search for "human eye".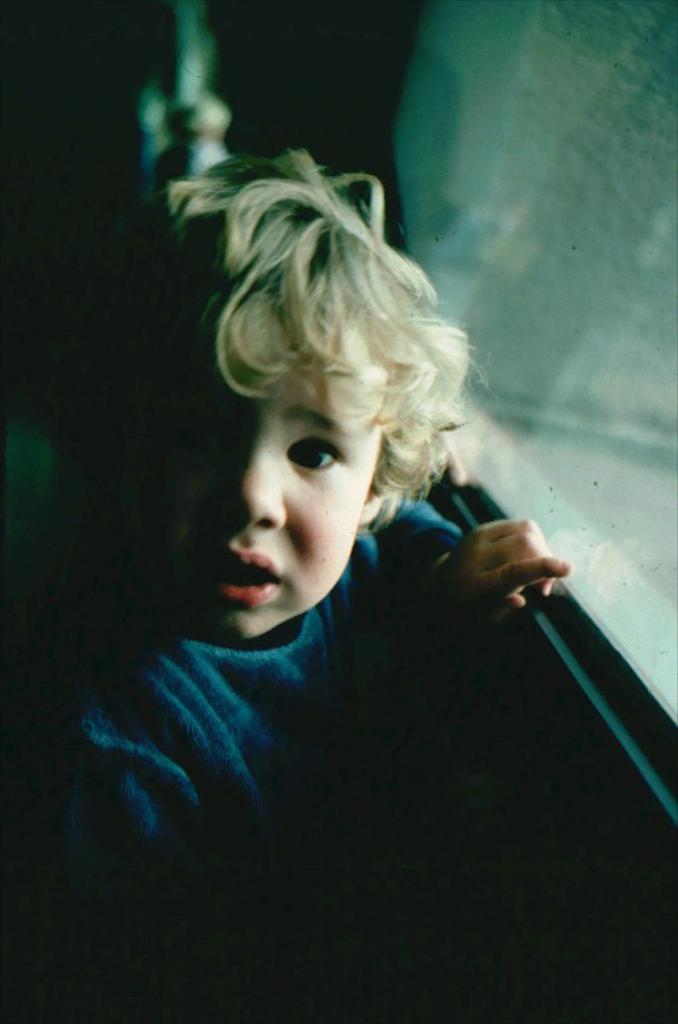
Found at x1=273 y1=426 x2=362 y2=491.
